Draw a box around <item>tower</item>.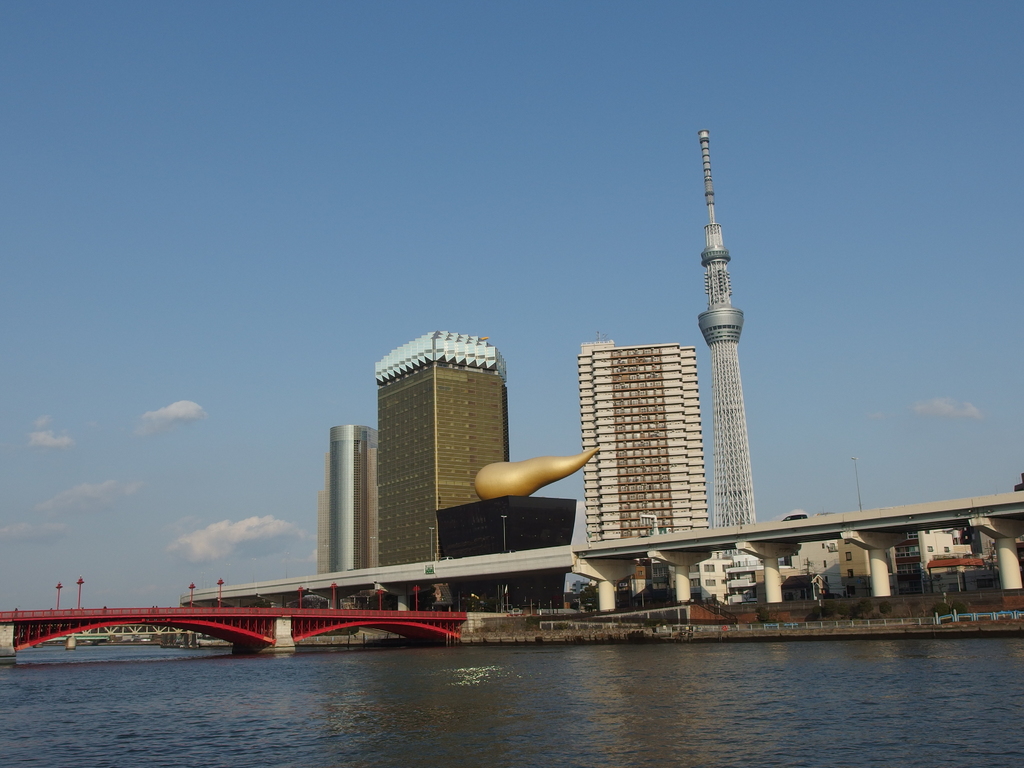
Rect(373, 326, 516, 570).
